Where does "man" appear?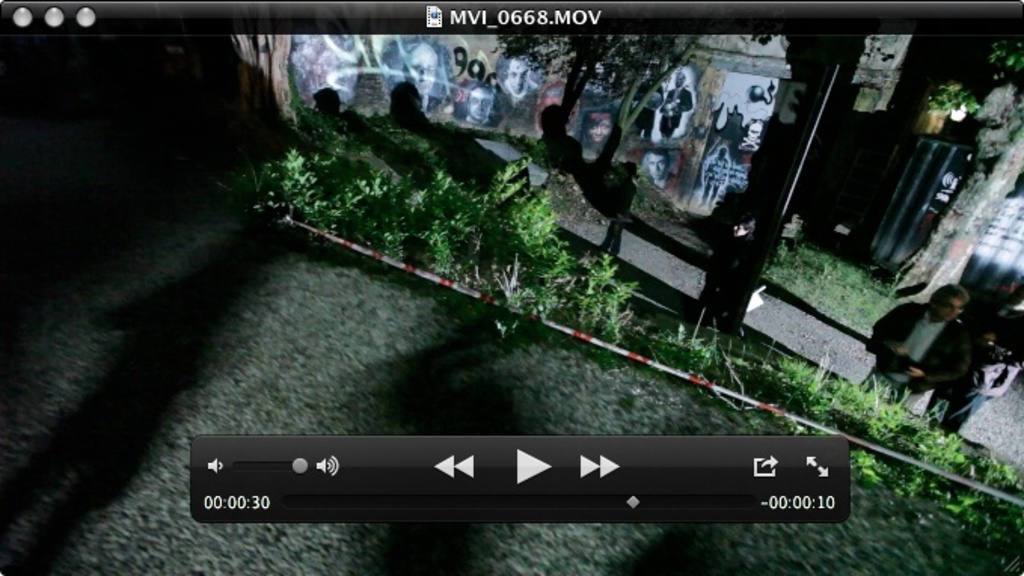
Appears at l=468, t=80, r=499, b=122.
